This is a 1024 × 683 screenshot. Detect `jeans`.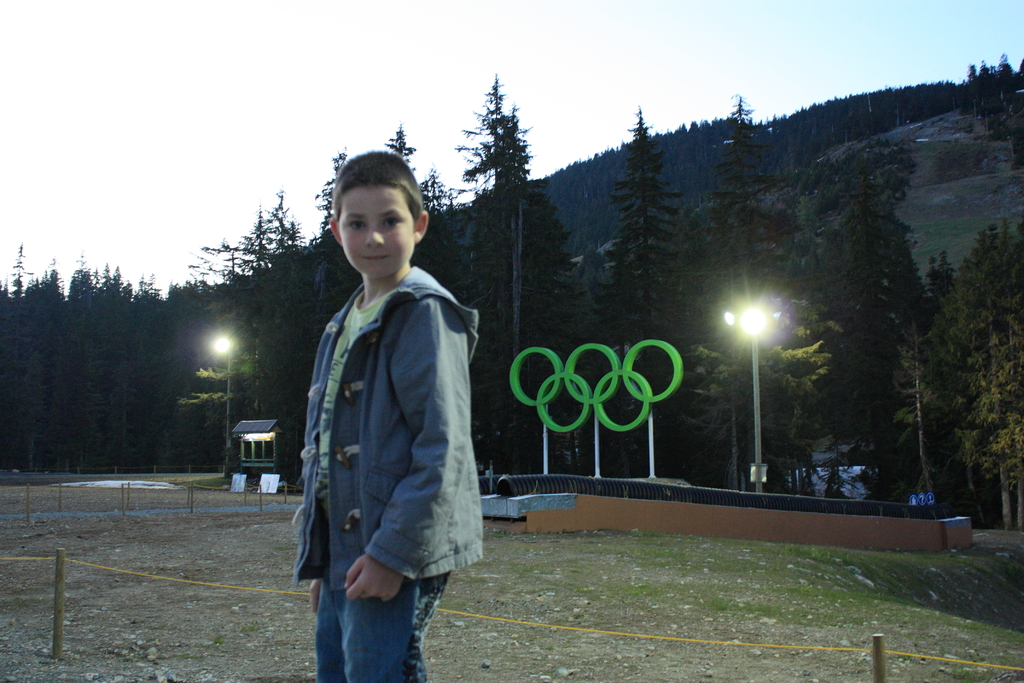
select_region(314, 562, 449, 682).
